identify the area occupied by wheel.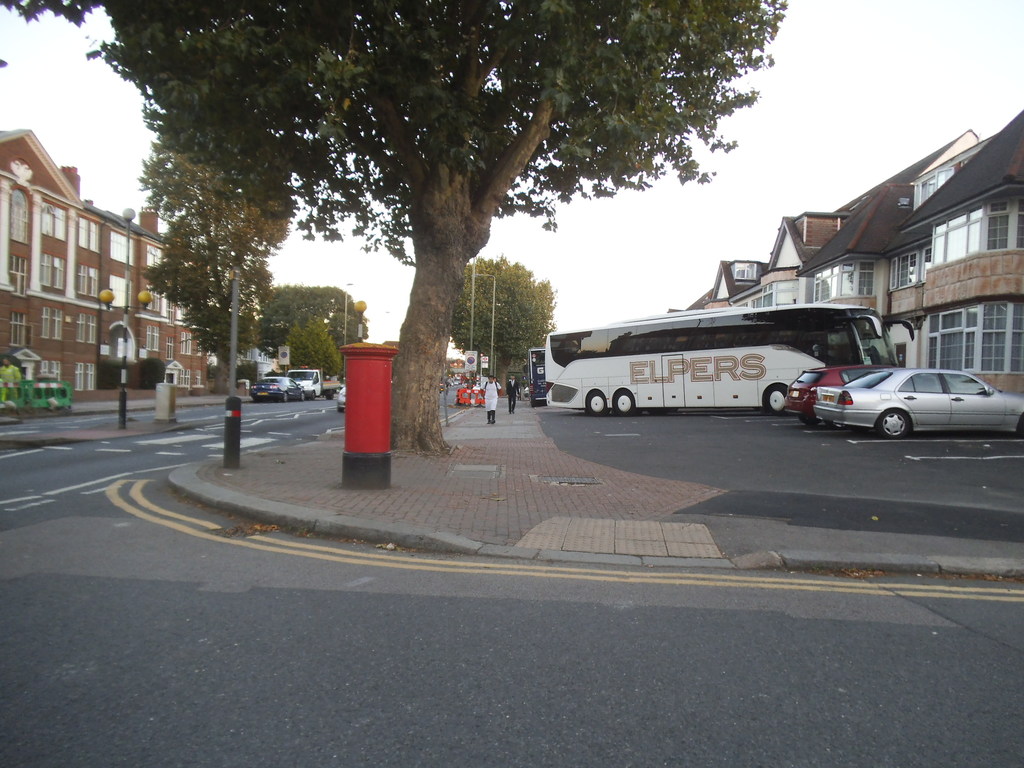
Area: 325:389:335:399.
